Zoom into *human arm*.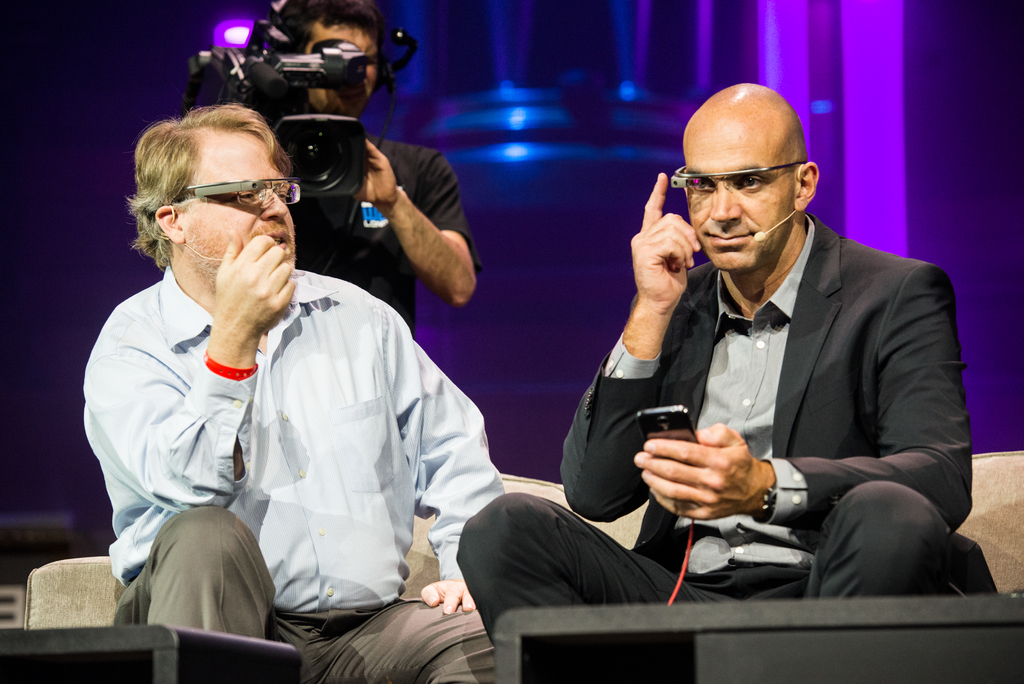
Zoom target: <region>355, 149, 486, 326</region>.
